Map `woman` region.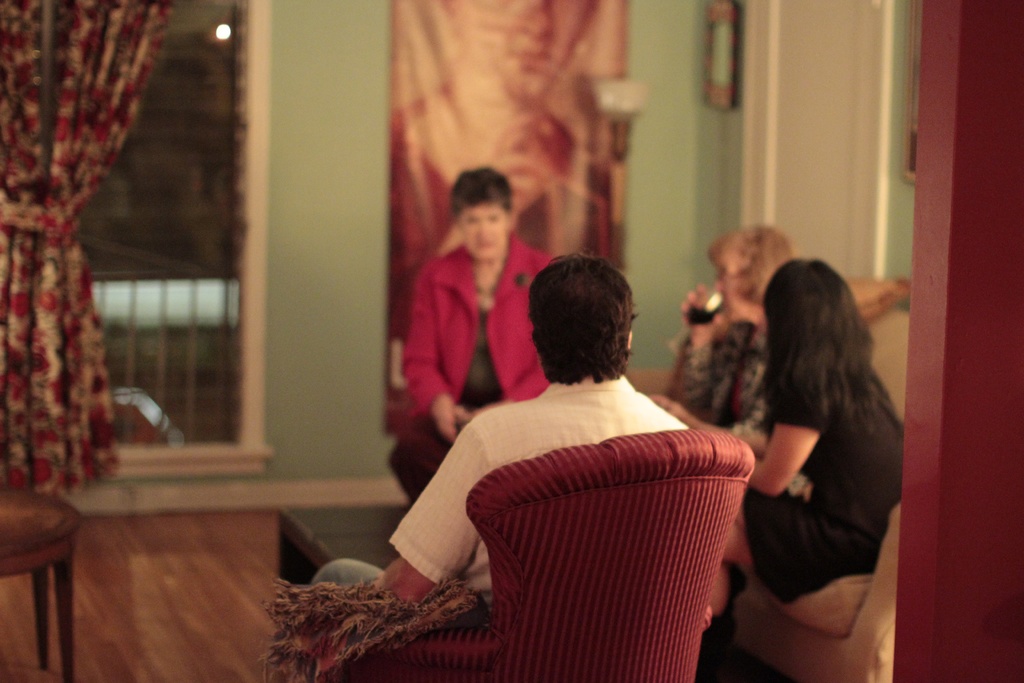
Mapped to 658, 223, 796, 475.
